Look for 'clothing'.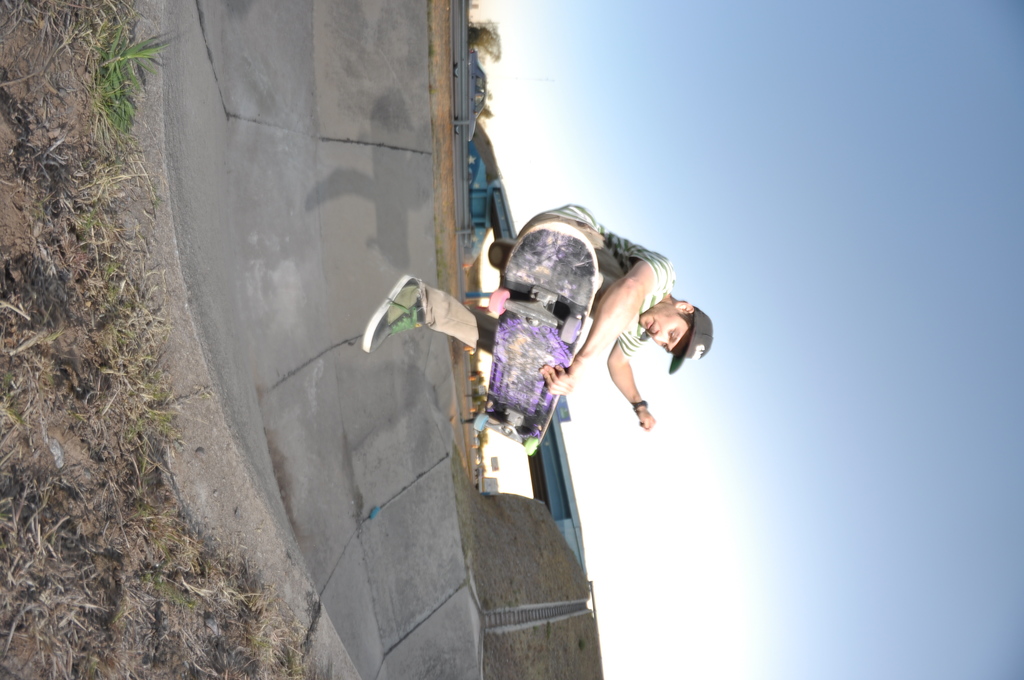
Found: pyautogui.locateOnScreen(417, 205, 668, 351).
